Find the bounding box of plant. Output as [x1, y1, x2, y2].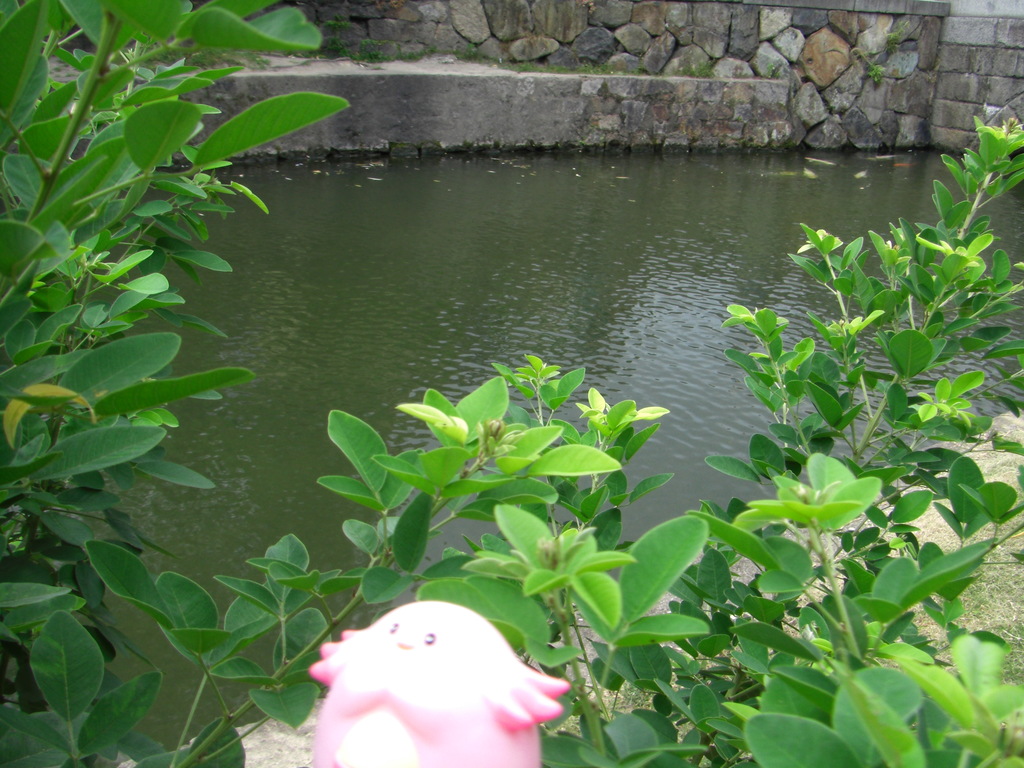
[366, 37, 387, 60].
